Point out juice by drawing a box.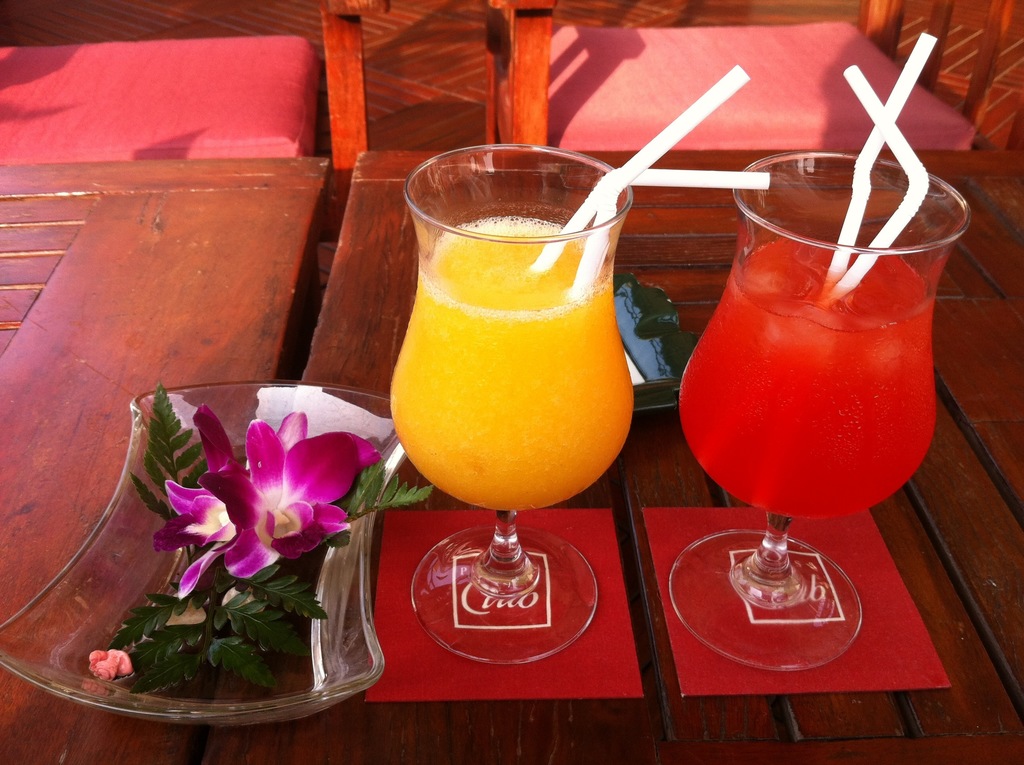
[675,238,938,515].
